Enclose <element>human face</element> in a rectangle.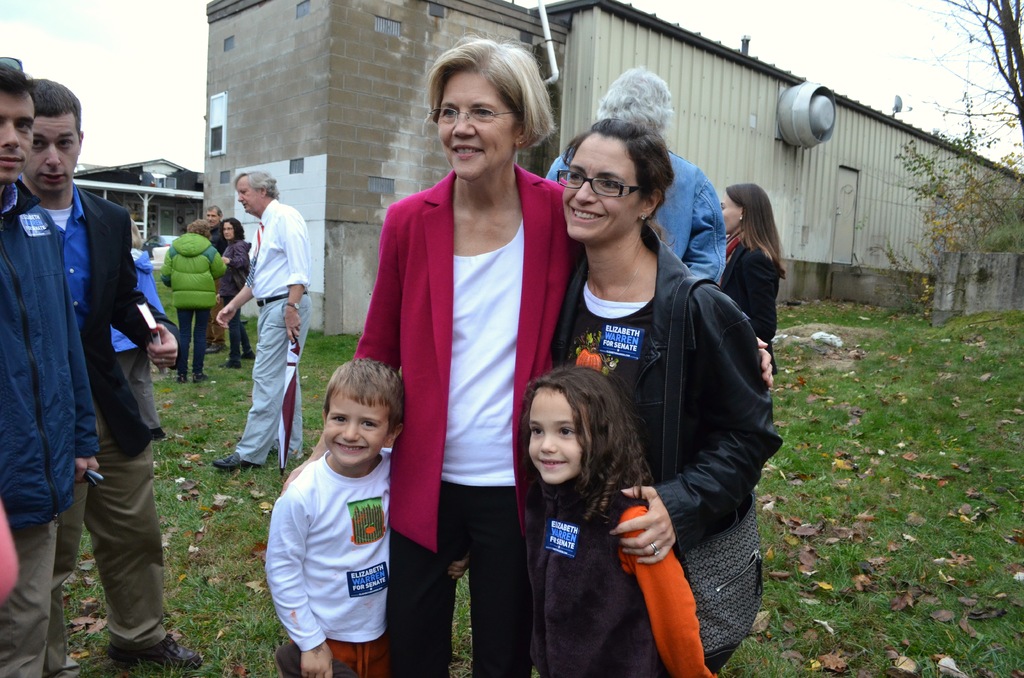
0/86/31/175.
